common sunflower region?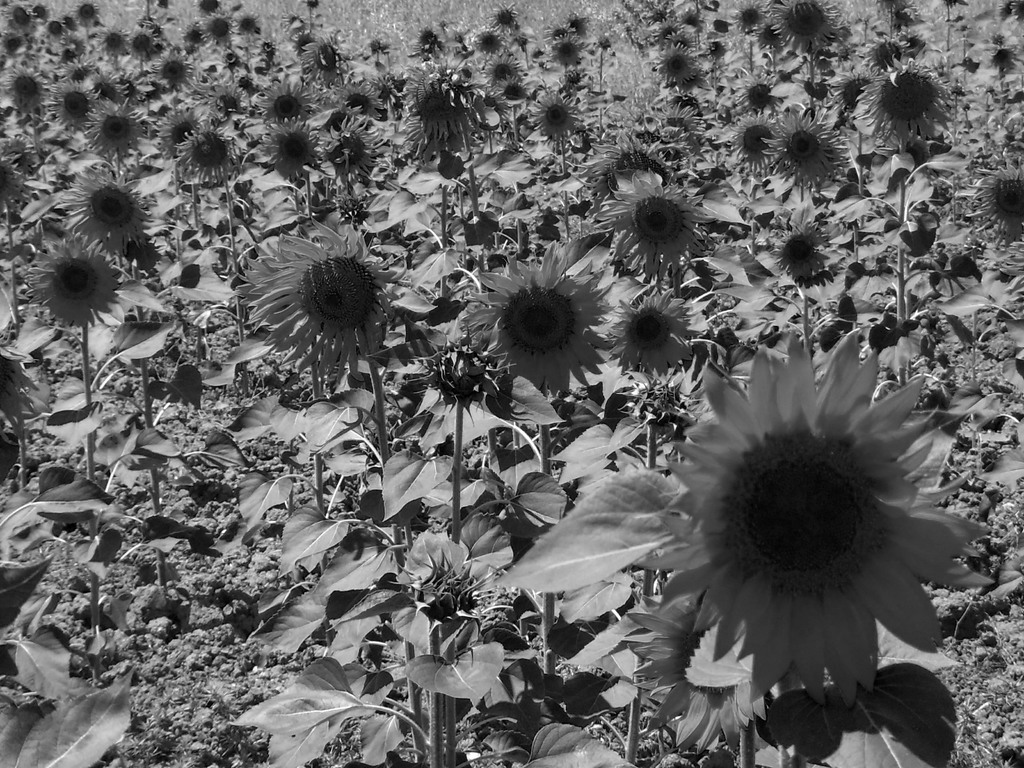
{"x1": 399, "y1": 76, "x2": 482, "y2": 142}
